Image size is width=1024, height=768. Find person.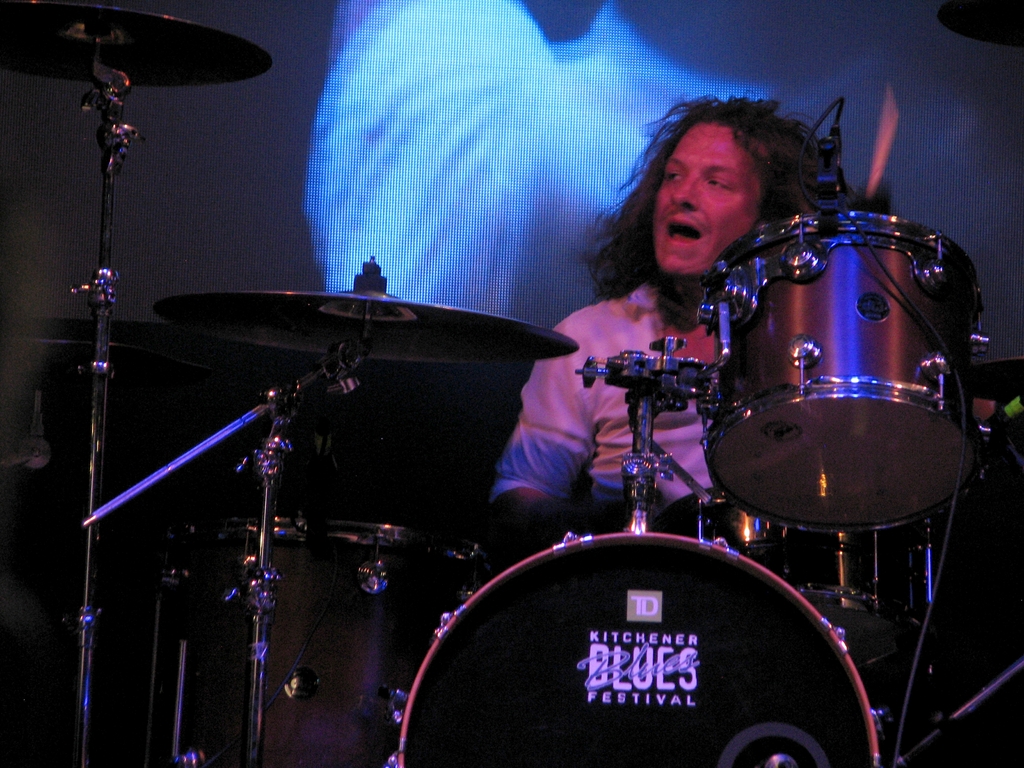
bbox(565, 84, 872, 522).
